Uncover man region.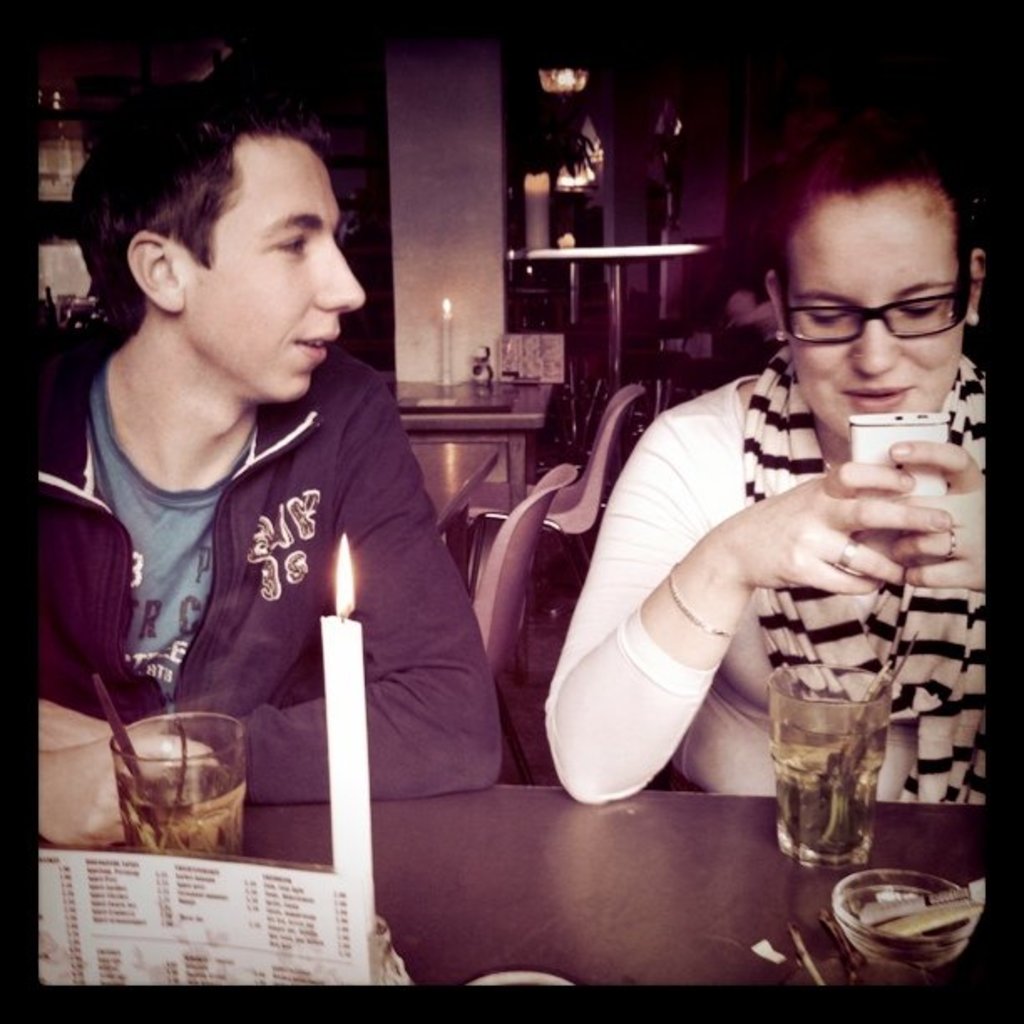
Uncovered: 64/110/484/986.
